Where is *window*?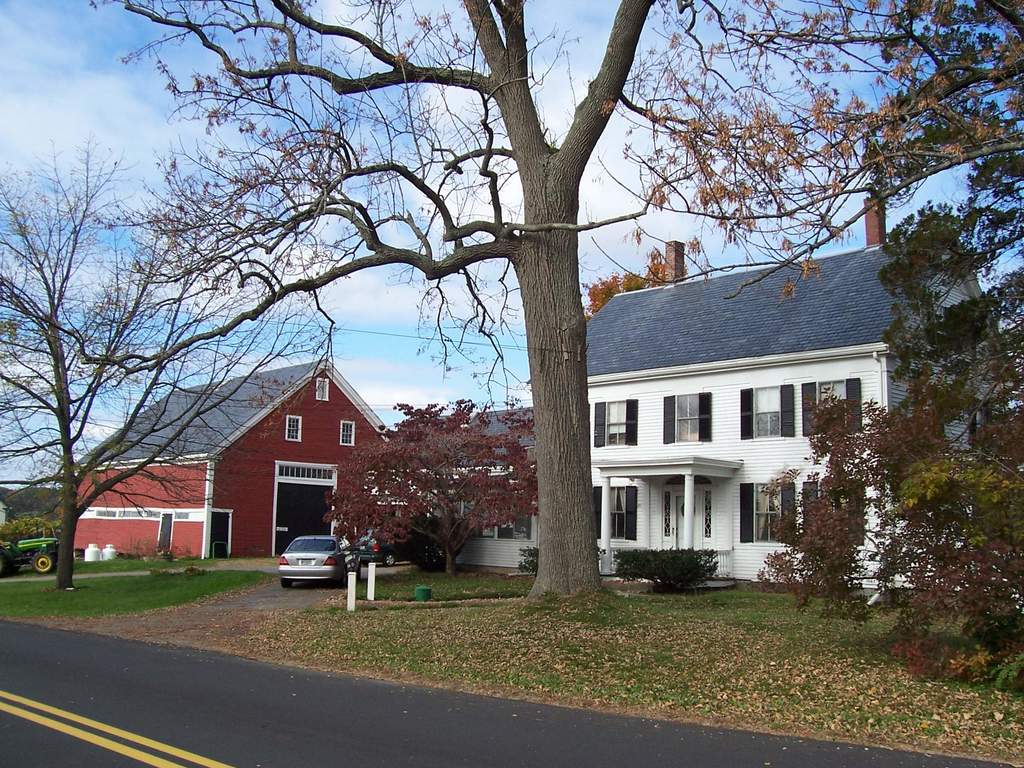
663, 391, 712, 447.
